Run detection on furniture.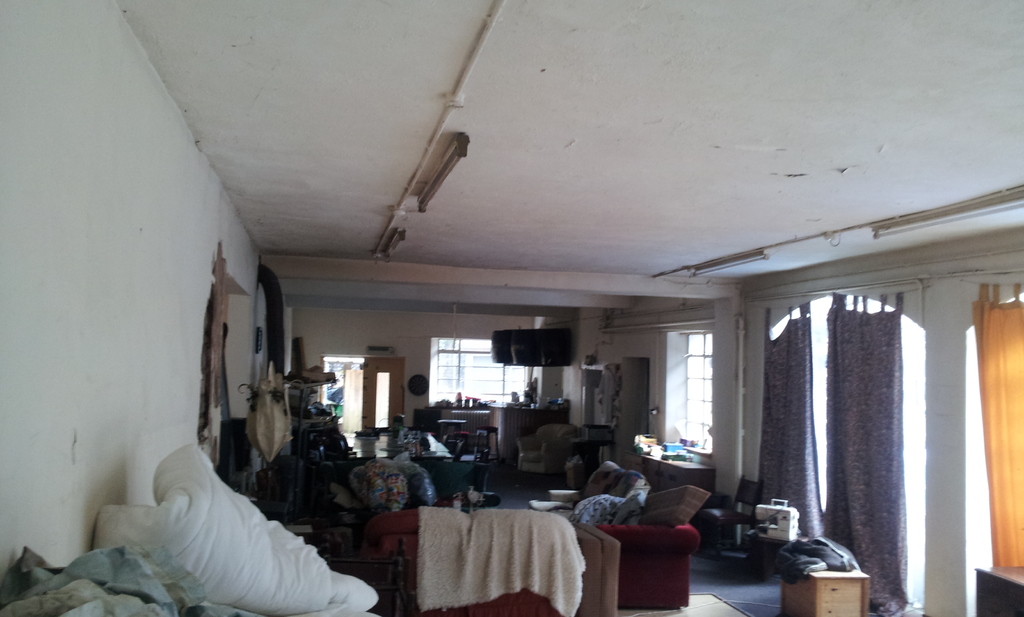
Result: {"x1": 432, "y1": 416, "x2": 465, "y2": 451}.
